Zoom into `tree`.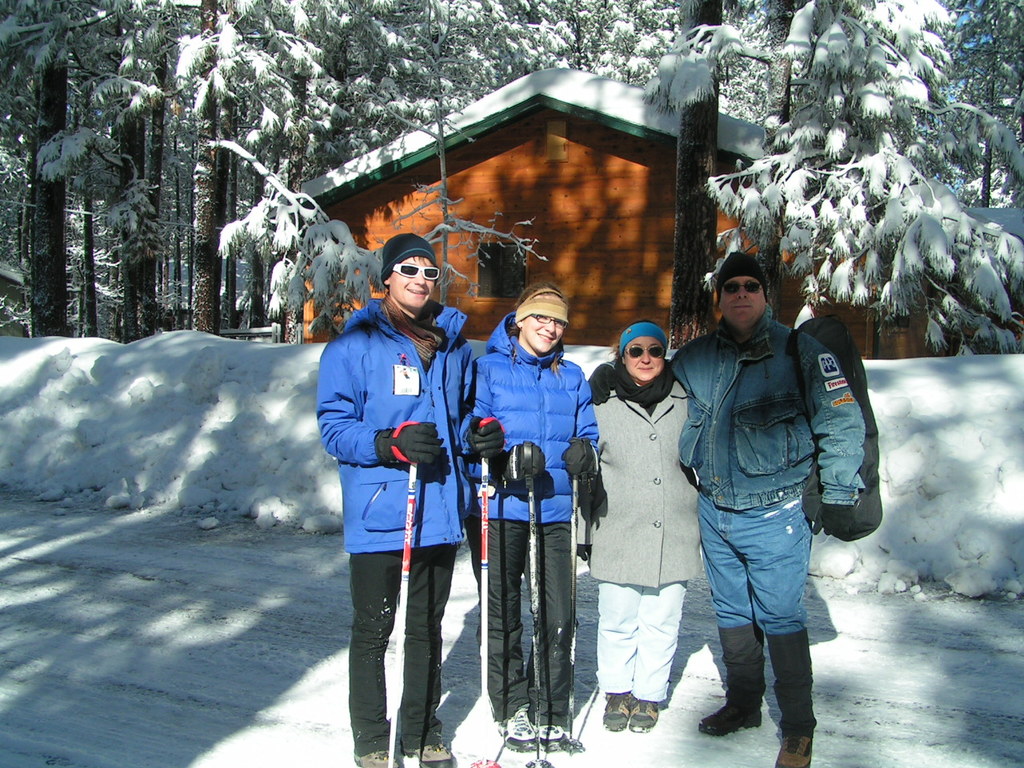
Zoom target: rect(119, 0, 277, 340).
